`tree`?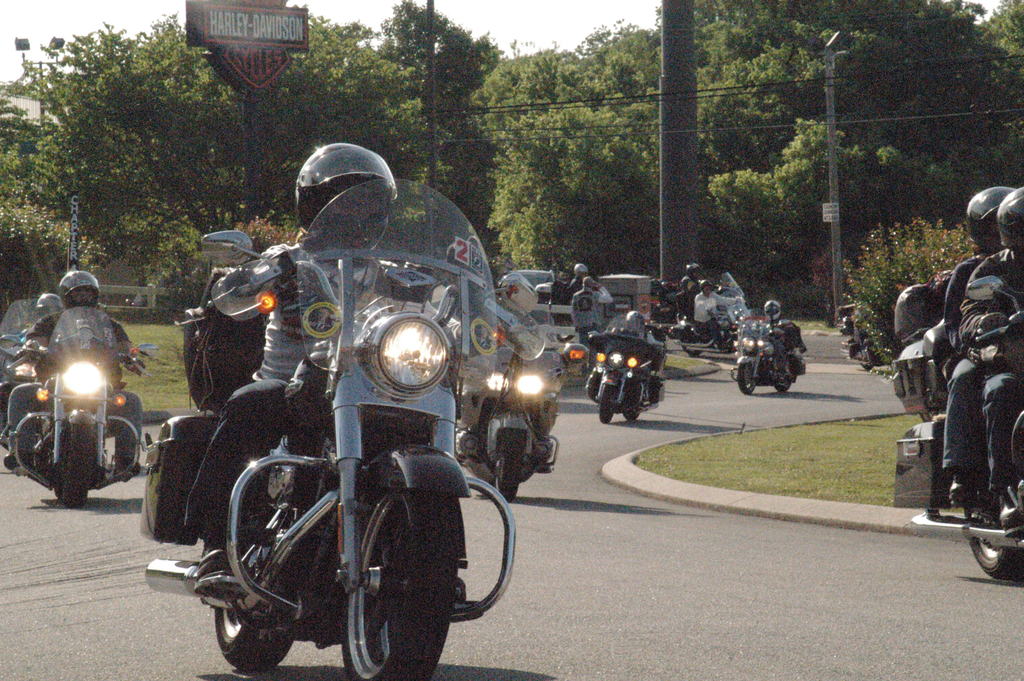
(0, 188, 115, 285)
